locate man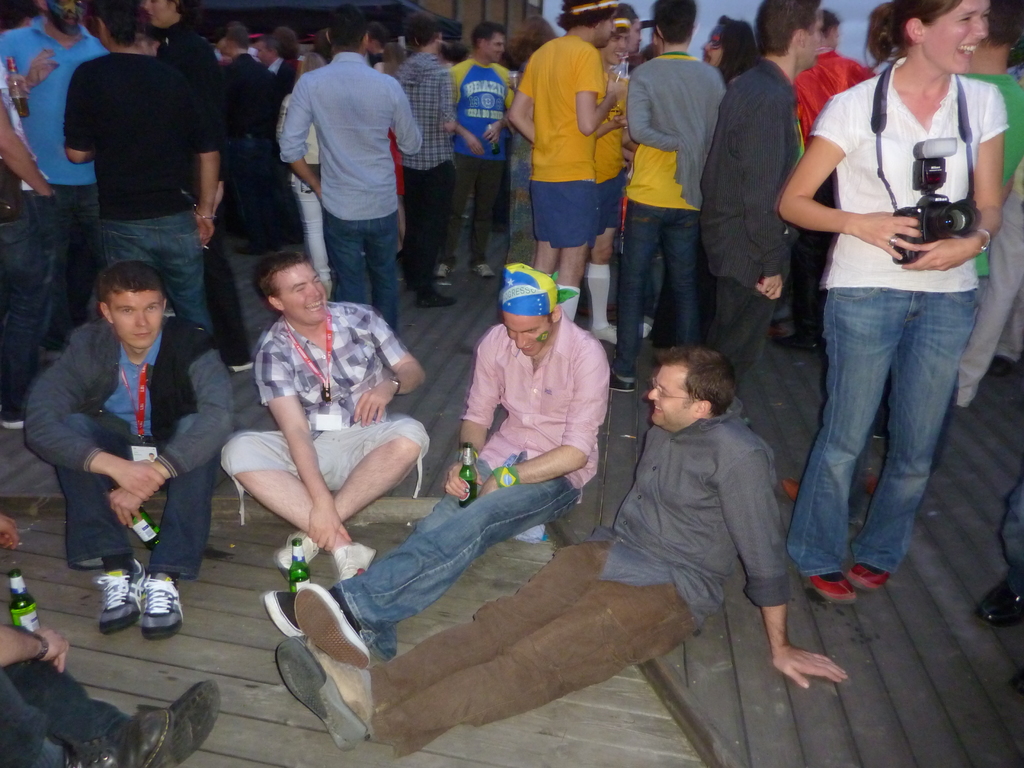
[0,622,221,767]
